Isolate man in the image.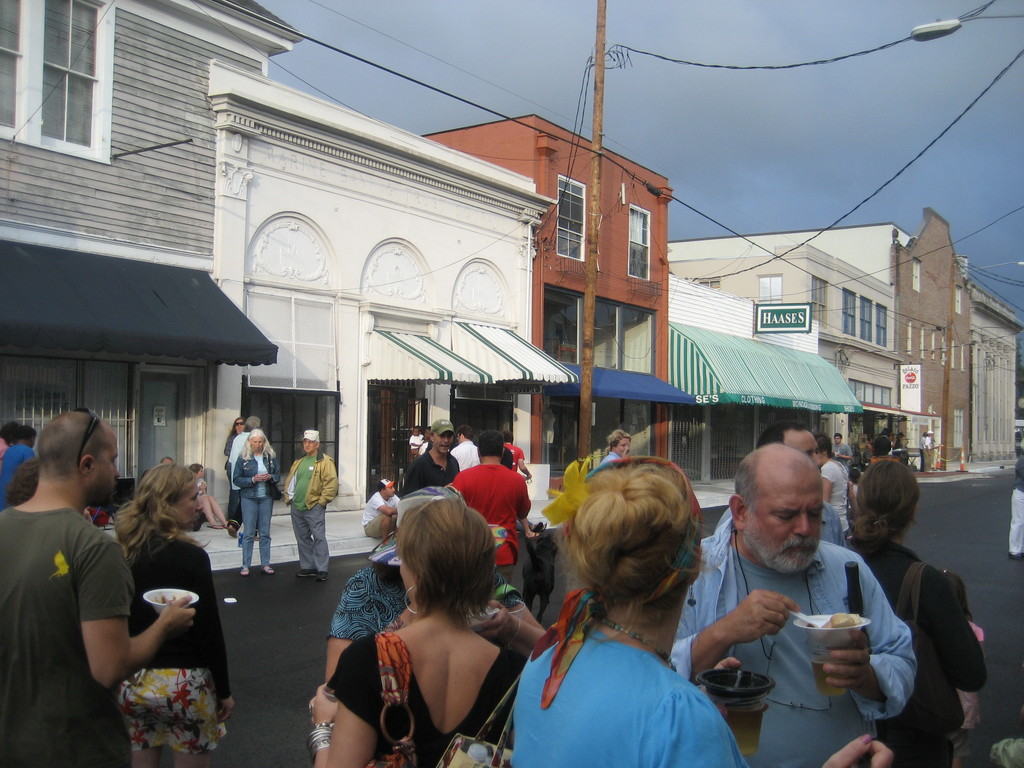
Isolated region: (0, 410, 196, 767).
